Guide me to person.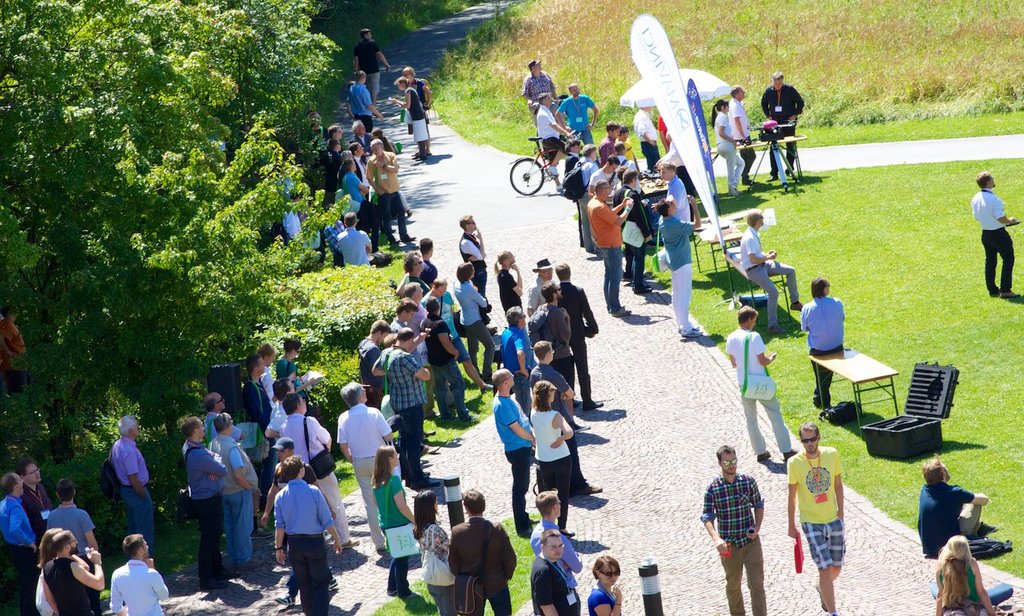
Guidance: <box>587,553,625,615</box>.
